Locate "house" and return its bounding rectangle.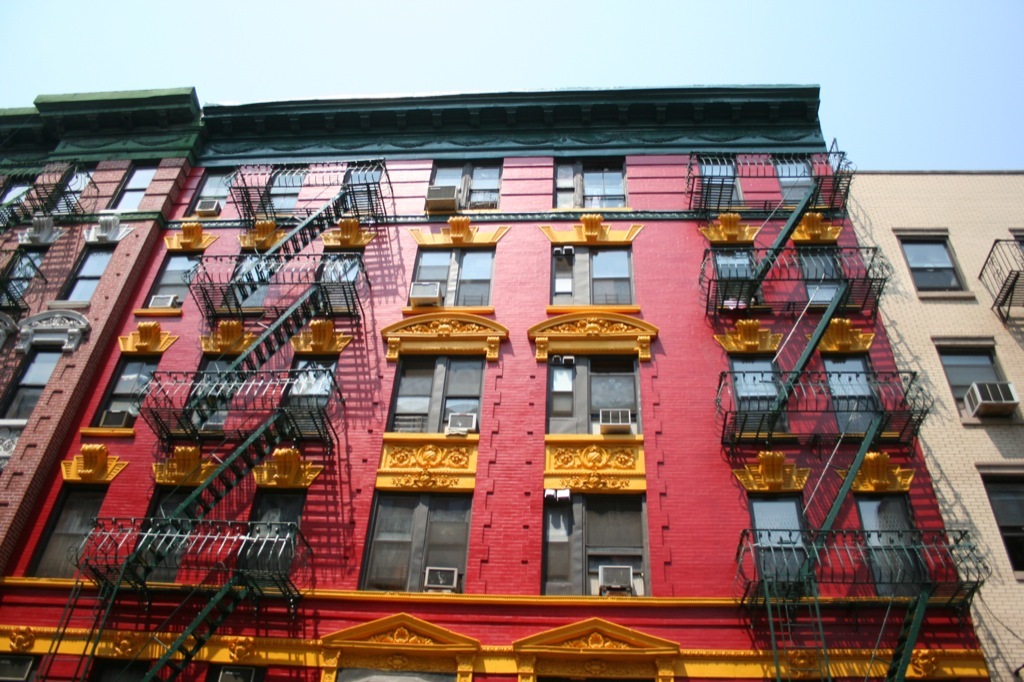
(0, 73, 993, 681).
